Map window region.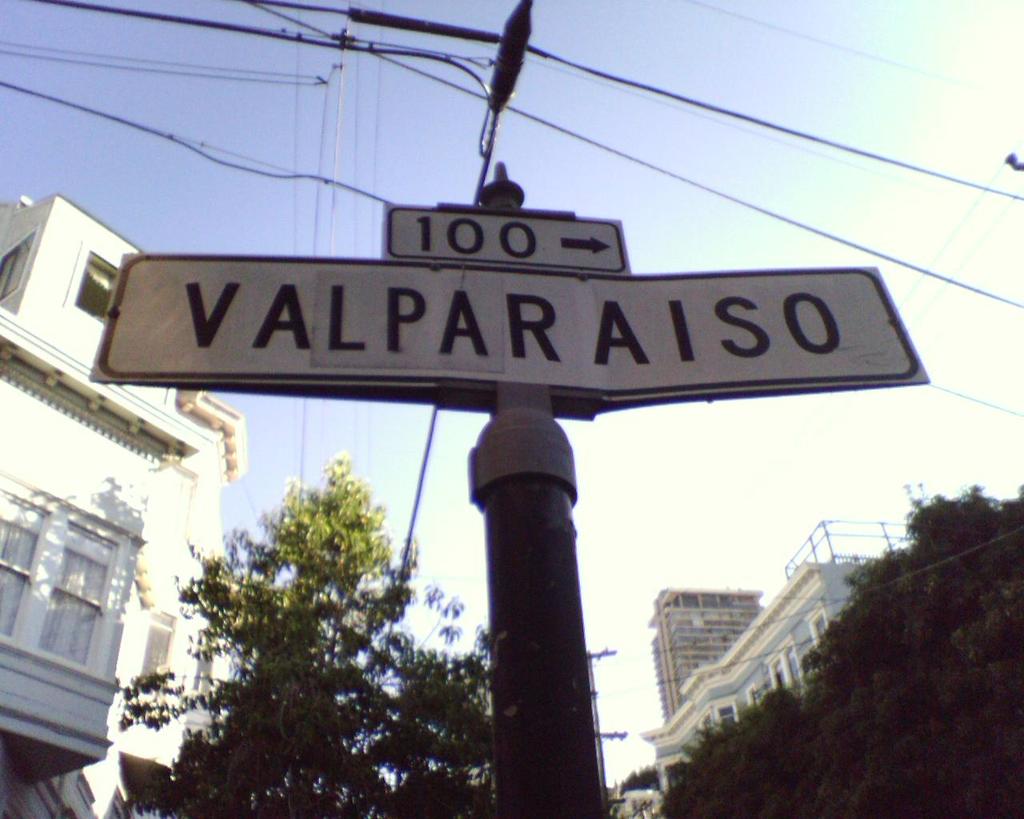
Mapped to rect(40, 525, 111, 668).
